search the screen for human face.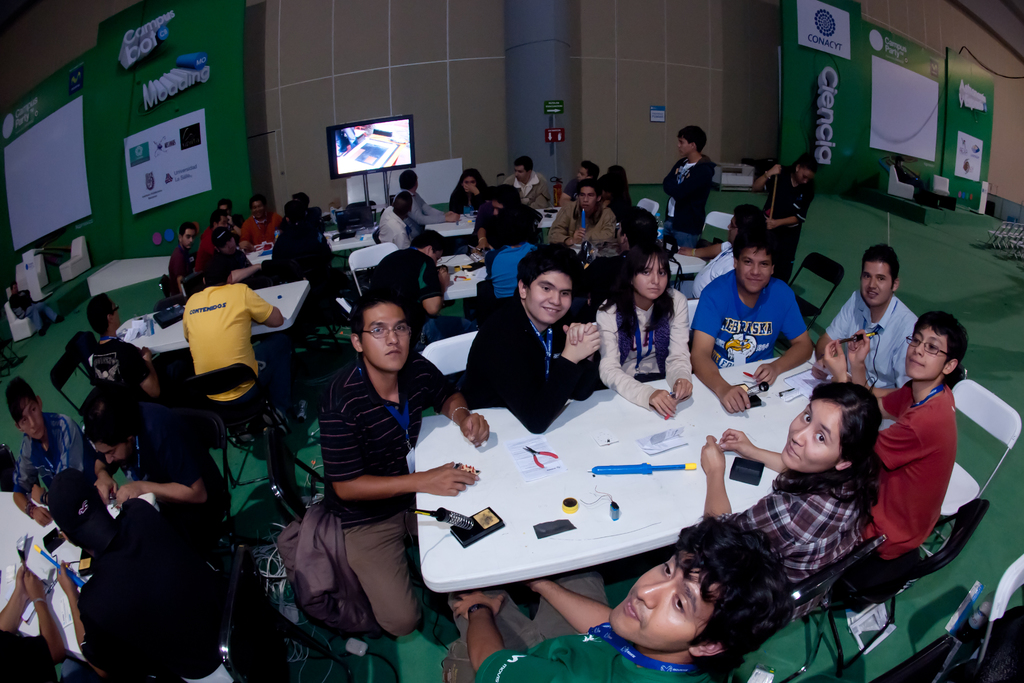
Found at rect(580, 186, 596, 211).
